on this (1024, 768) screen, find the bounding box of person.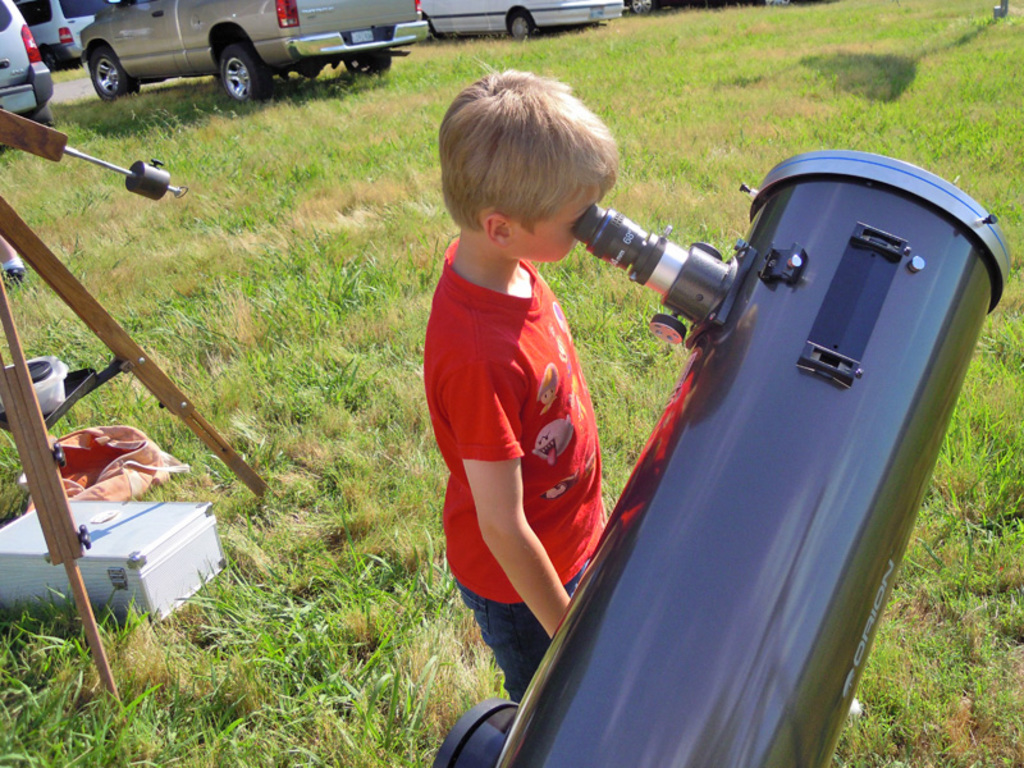
Bounding box: 408 58 626 699.
